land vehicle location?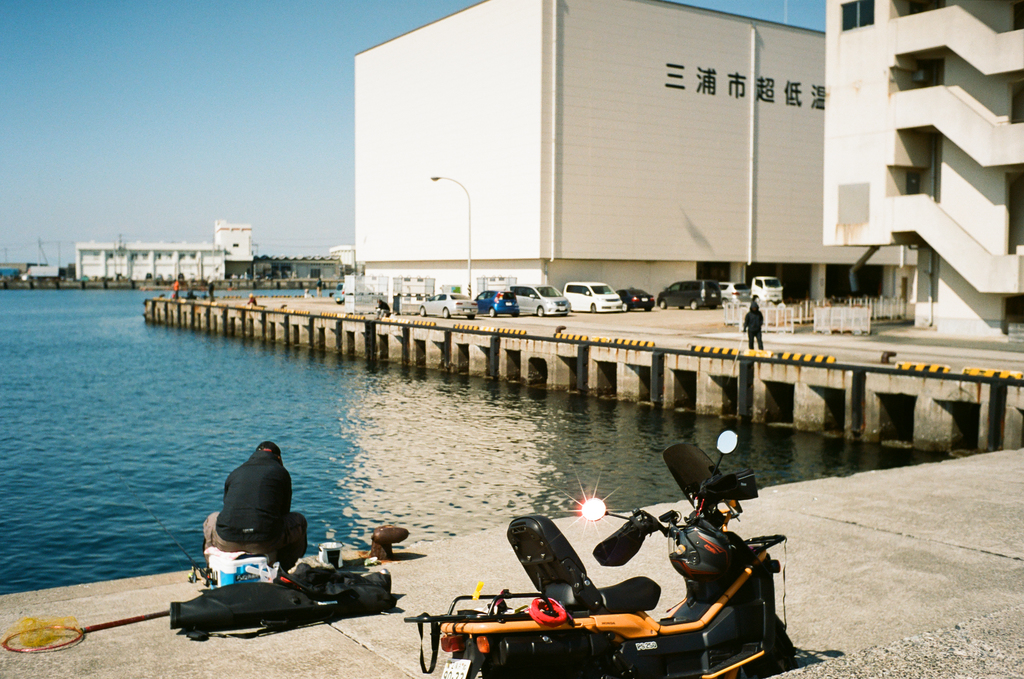
crop(561, 281, 623, 315)
